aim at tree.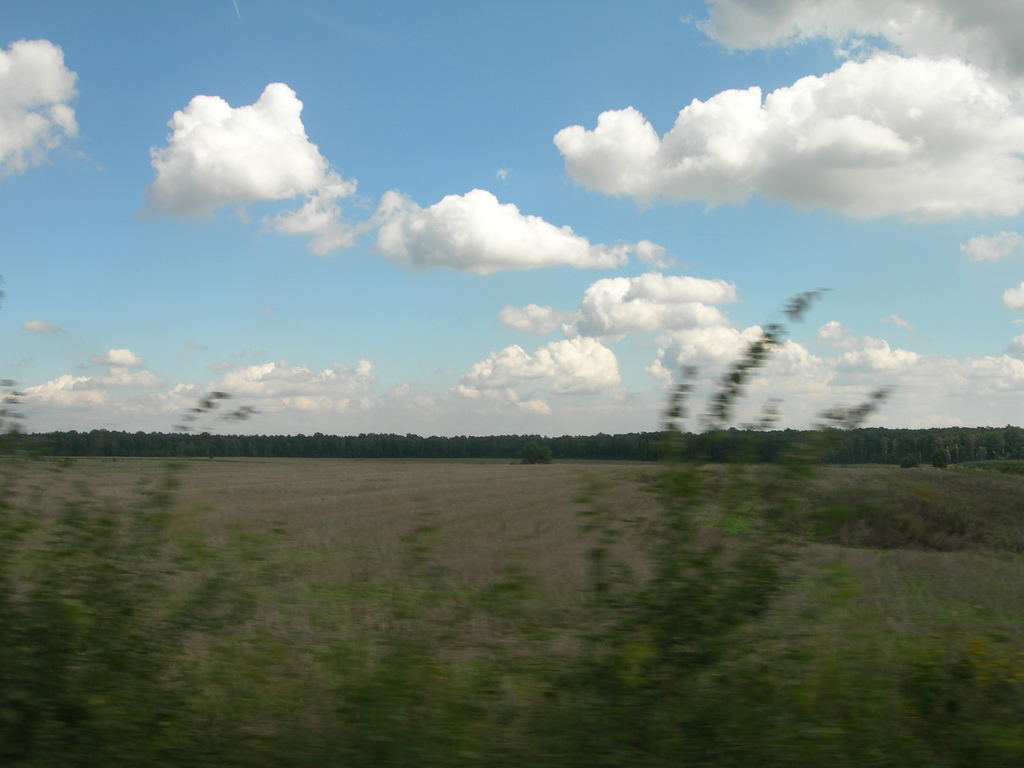
Aimed at left=932, top=447, right=948, bottom=472.
